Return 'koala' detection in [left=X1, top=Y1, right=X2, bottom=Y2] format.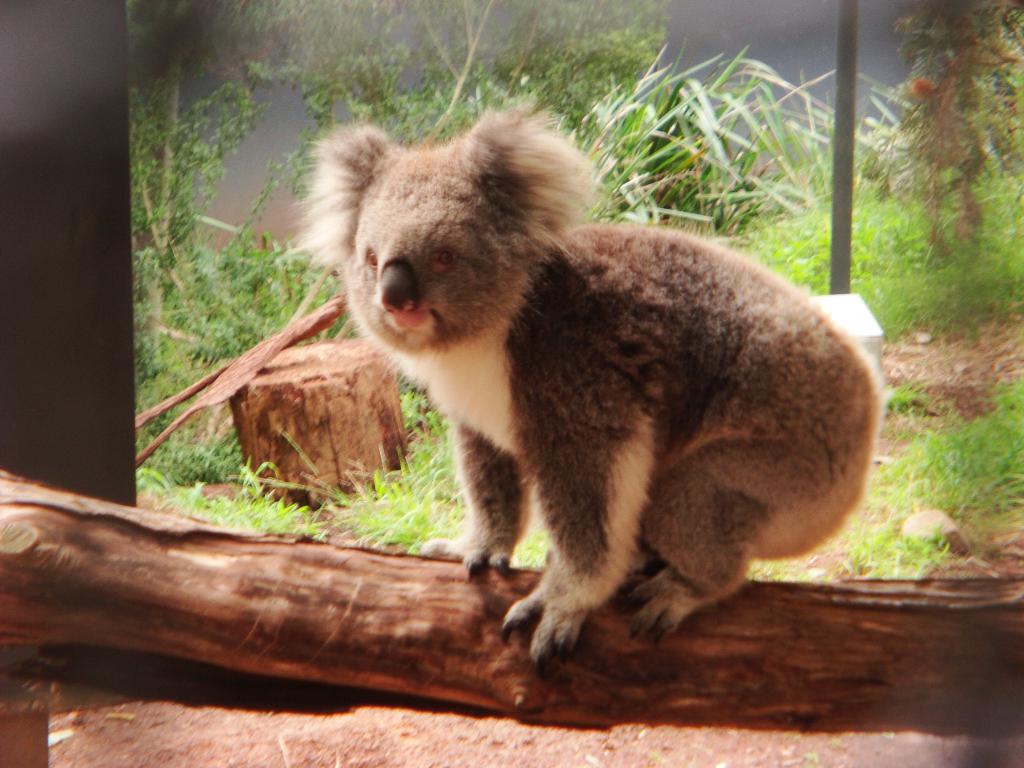
[left=289, top=97, right=879, bottom=671].
